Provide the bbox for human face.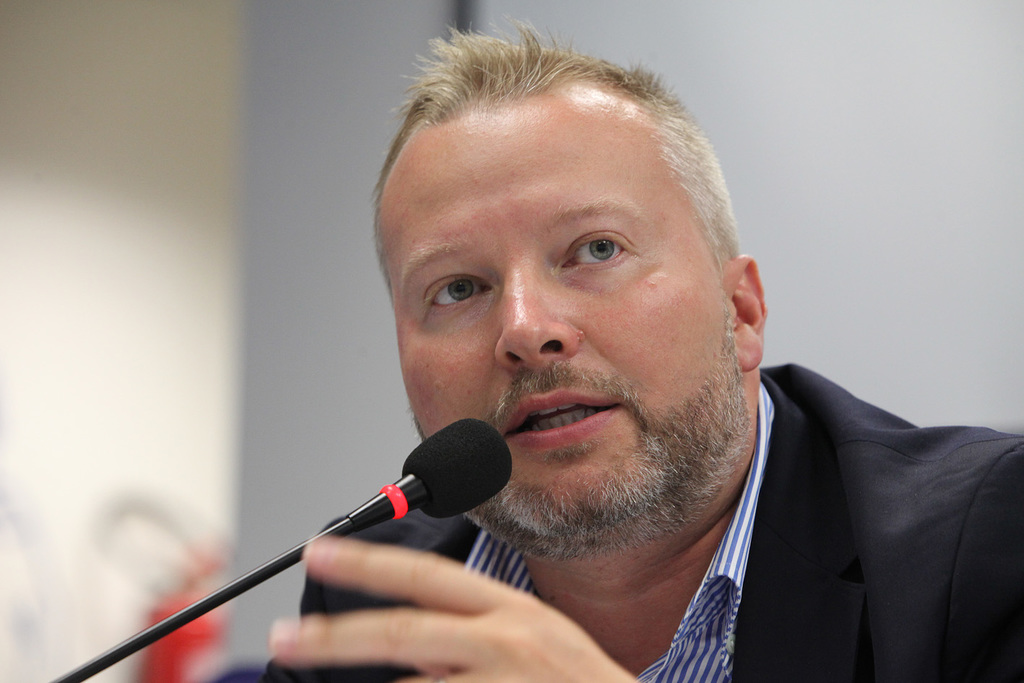
[left=370, top=103, right=731, bottom=517].
